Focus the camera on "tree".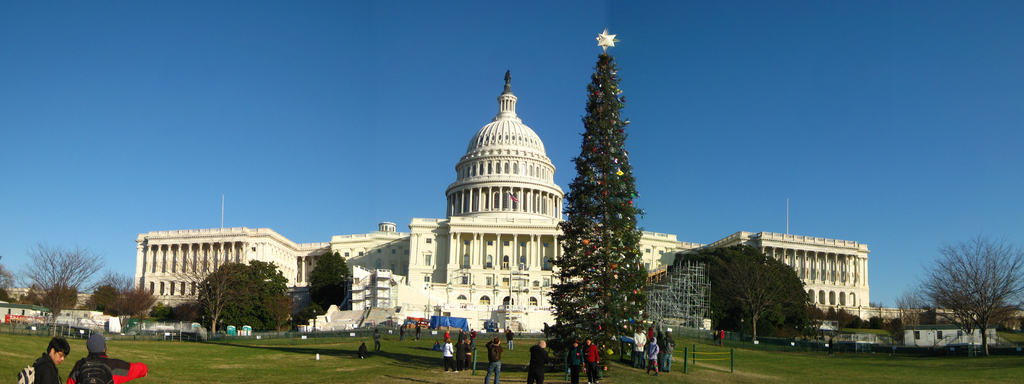
Focus region: 310 247 353 313.
